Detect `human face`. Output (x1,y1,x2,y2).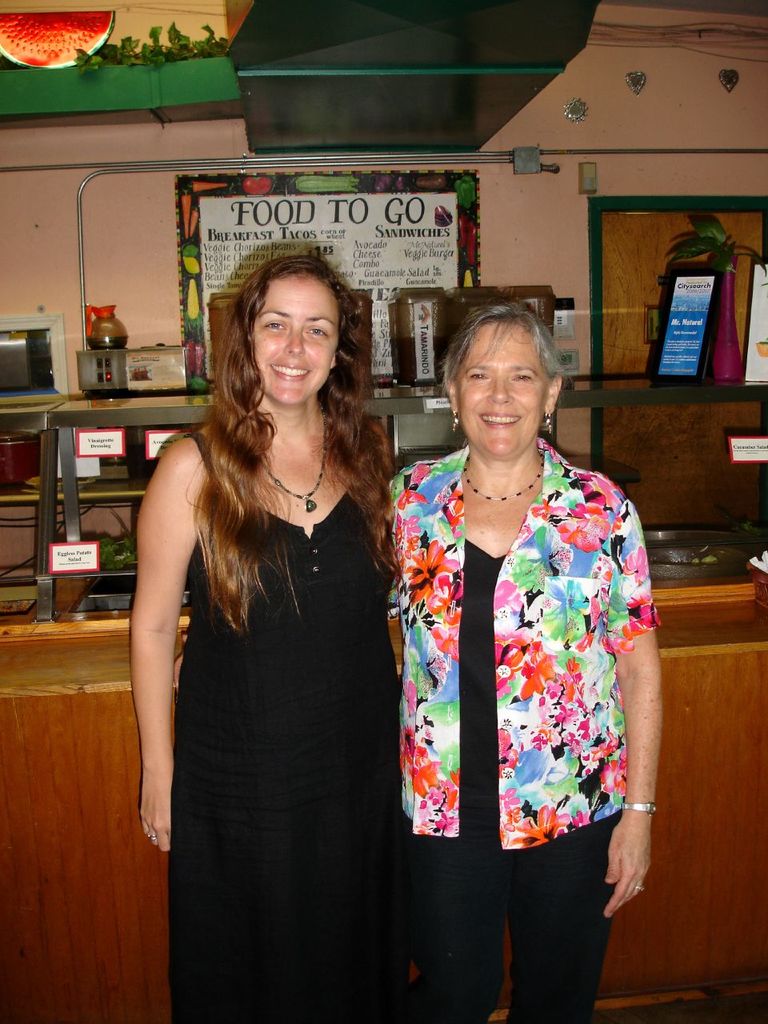
(255,279,342,406).
